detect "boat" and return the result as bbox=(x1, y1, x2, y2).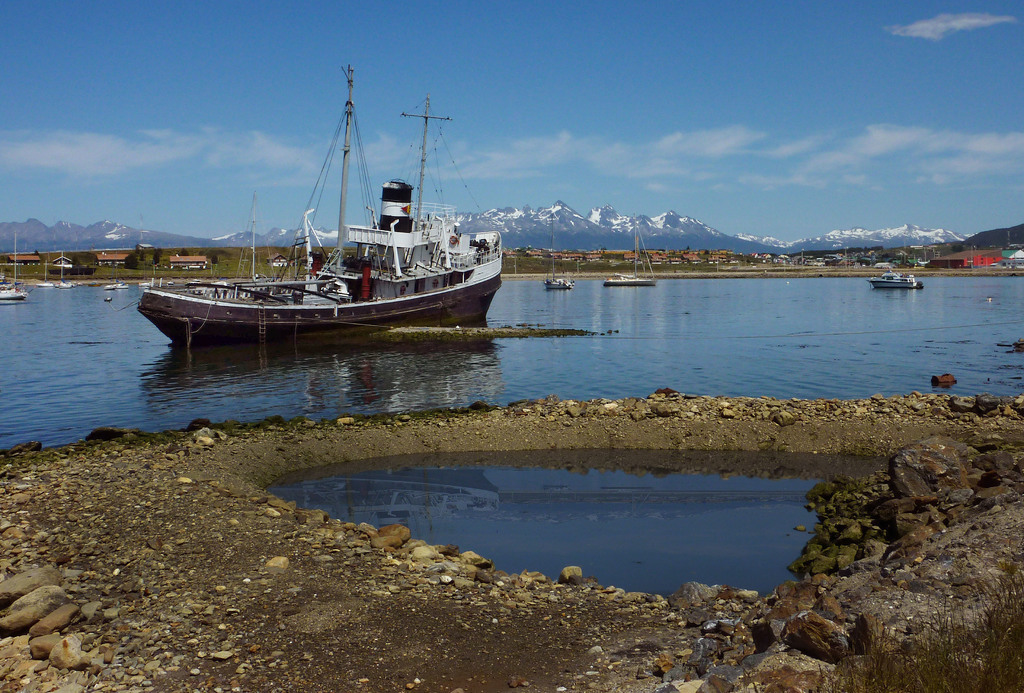
bbox=(109, 105, 535, 344).
